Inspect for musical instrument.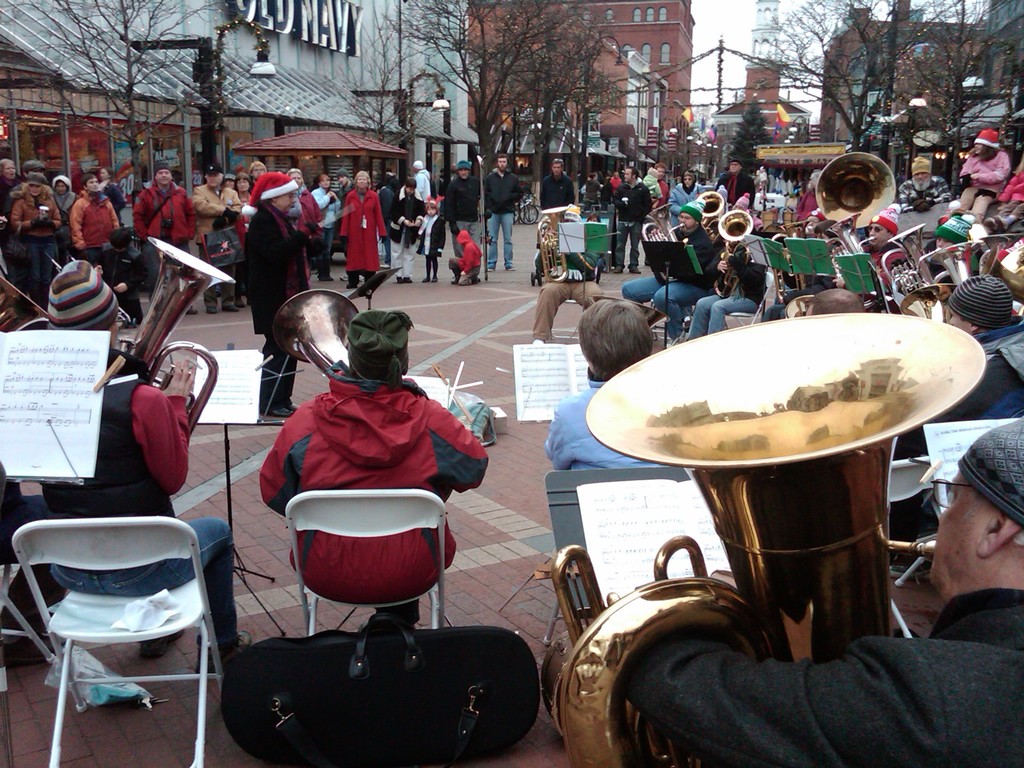
Inspection: bbox=[691, 188, 730, 247].
